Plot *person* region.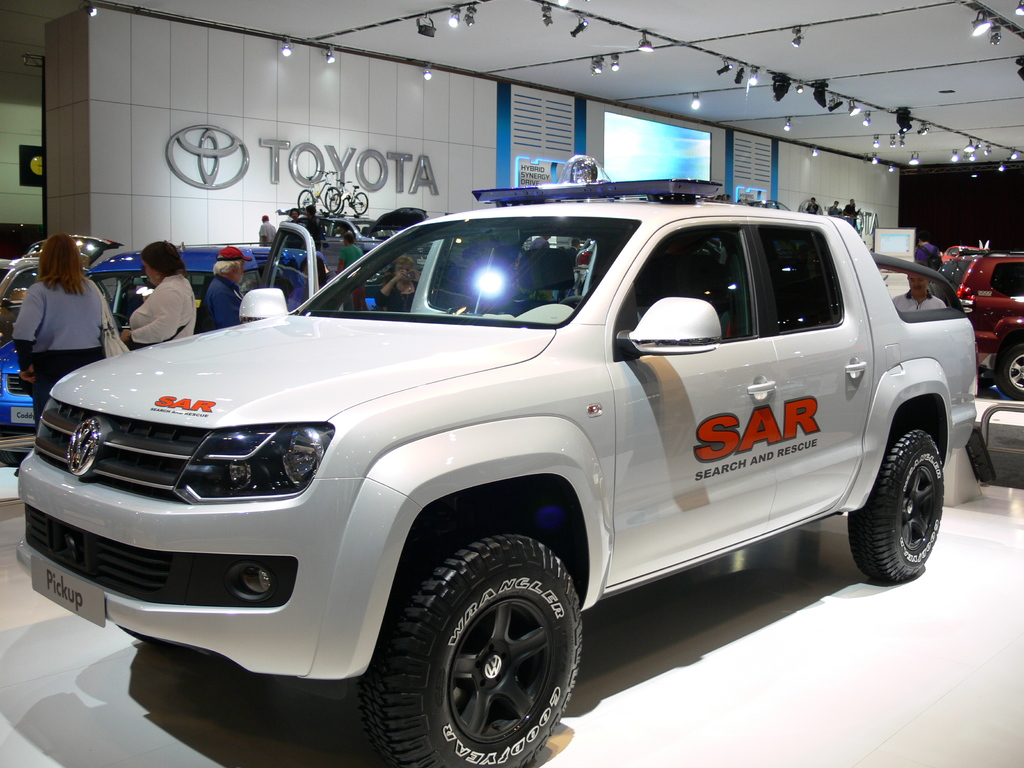
Plotted at (526,236,552,251).
